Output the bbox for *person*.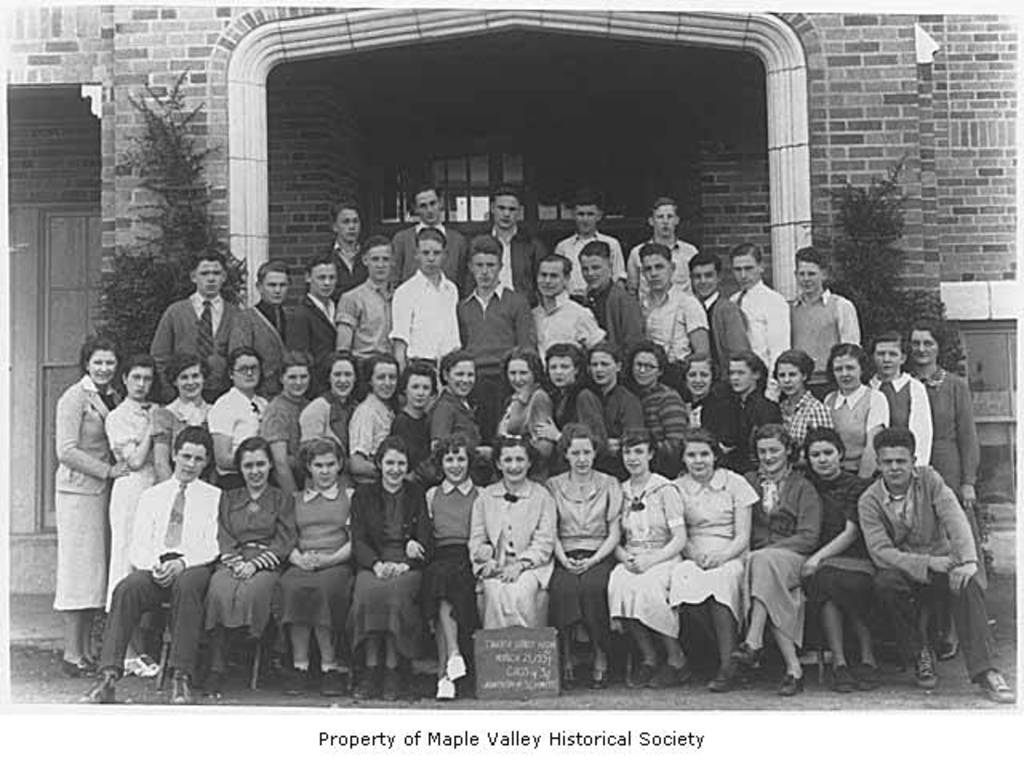
box(355, 435, 426, 694).
